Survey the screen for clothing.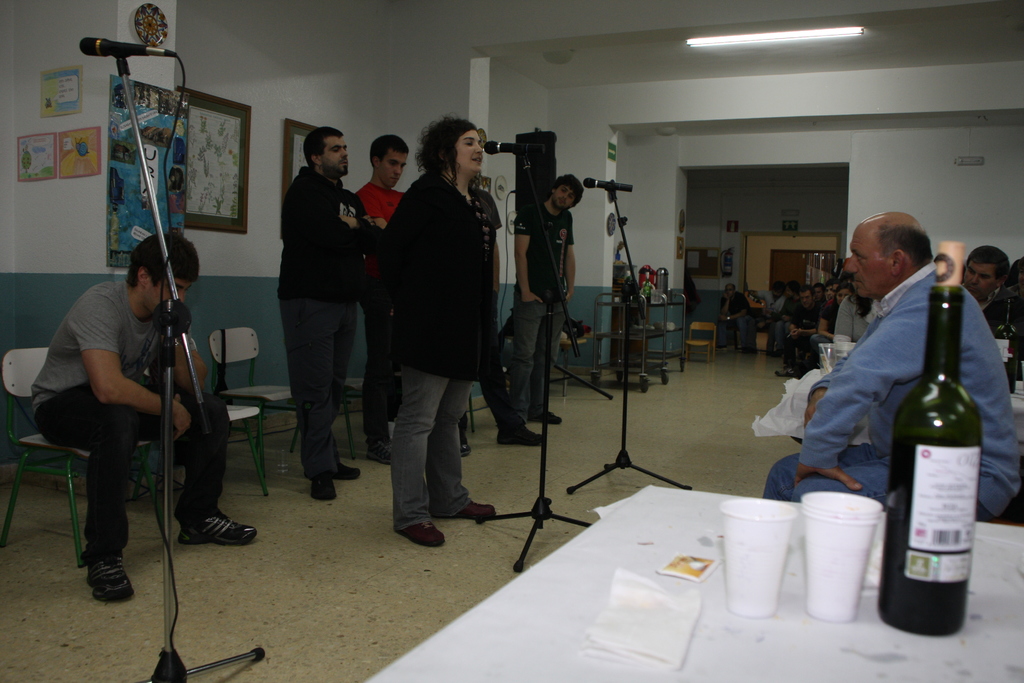
Survey found: bbox=(353, 178, 413, 441).
